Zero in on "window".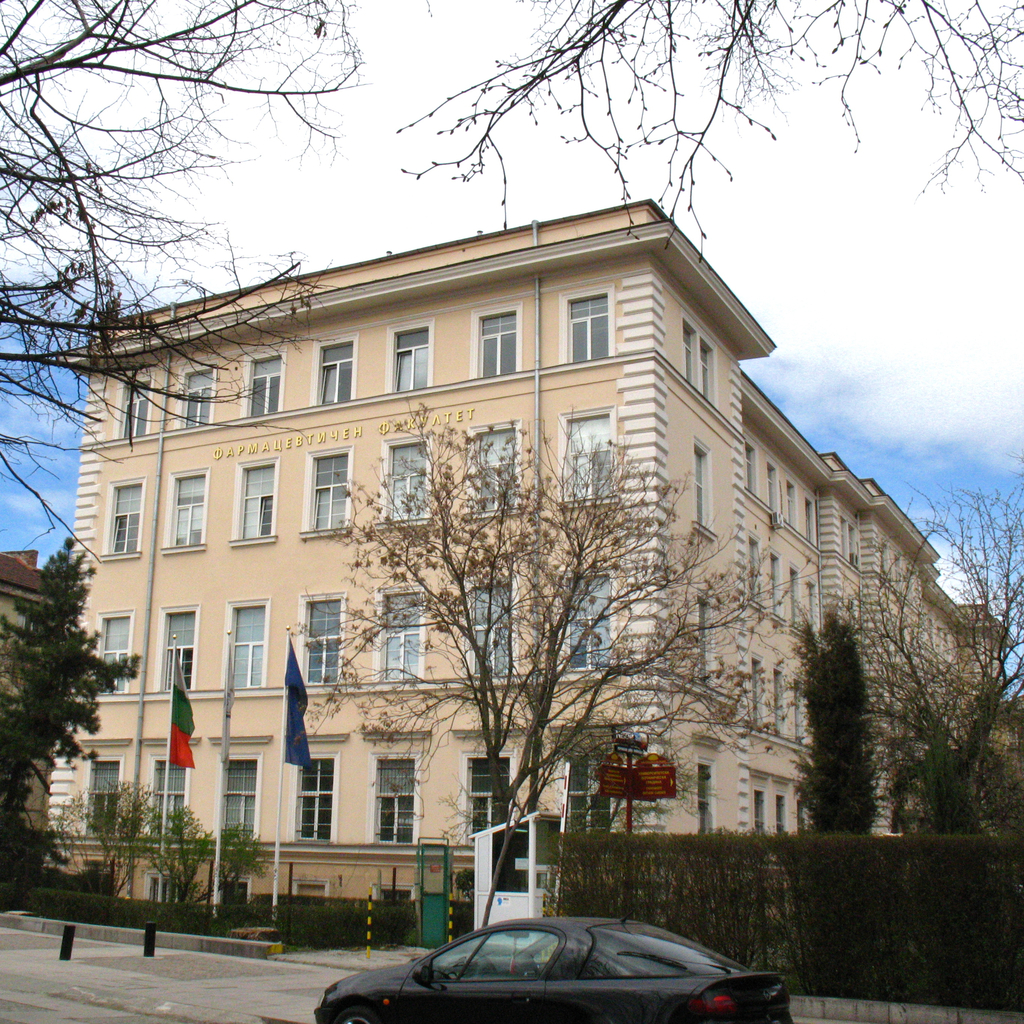
Zeroed in: {"left": 776, "top": 676, "right": 783, "bottom": 728}.
